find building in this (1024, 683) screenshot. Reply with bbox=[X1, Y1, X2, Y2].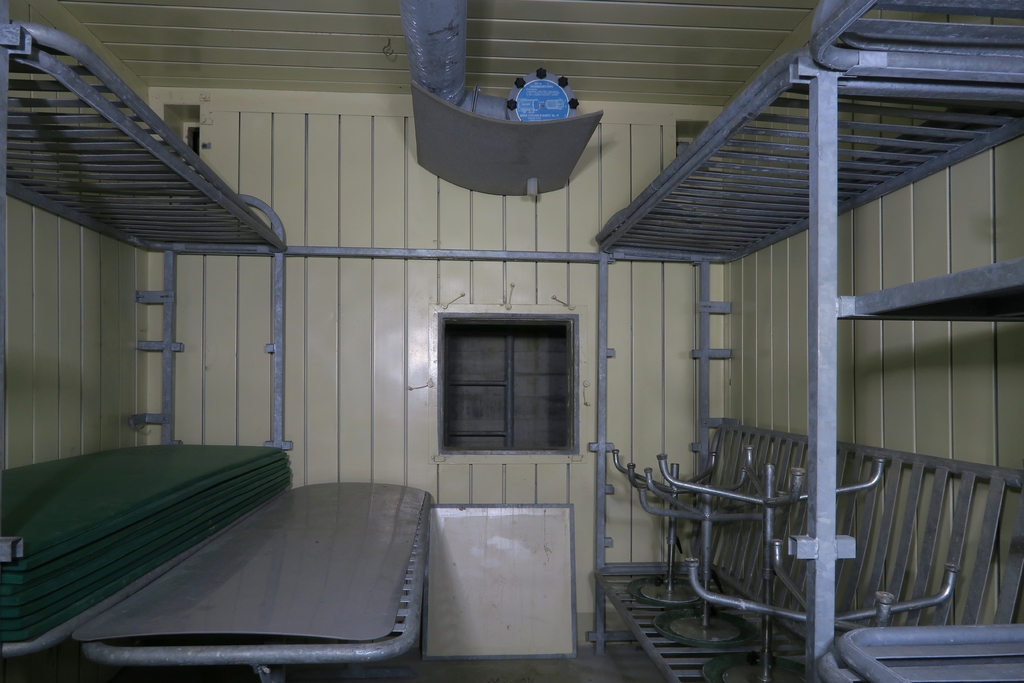
bbox=[0, 0, 1023, 682].
